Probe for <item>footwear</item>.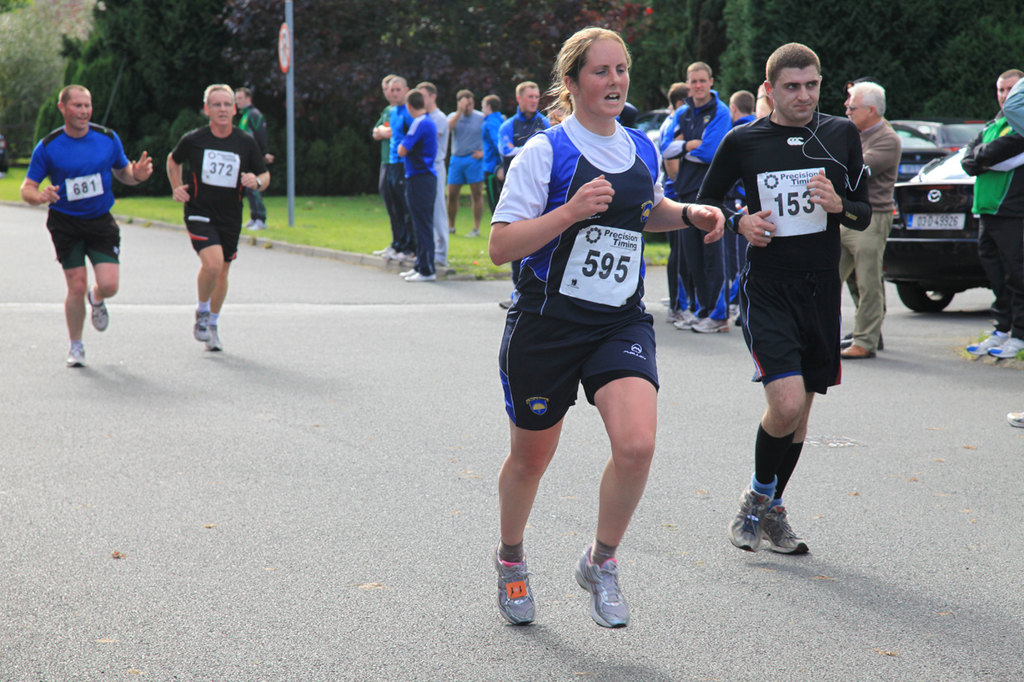
Probe result: 1007:412:1023:426.
